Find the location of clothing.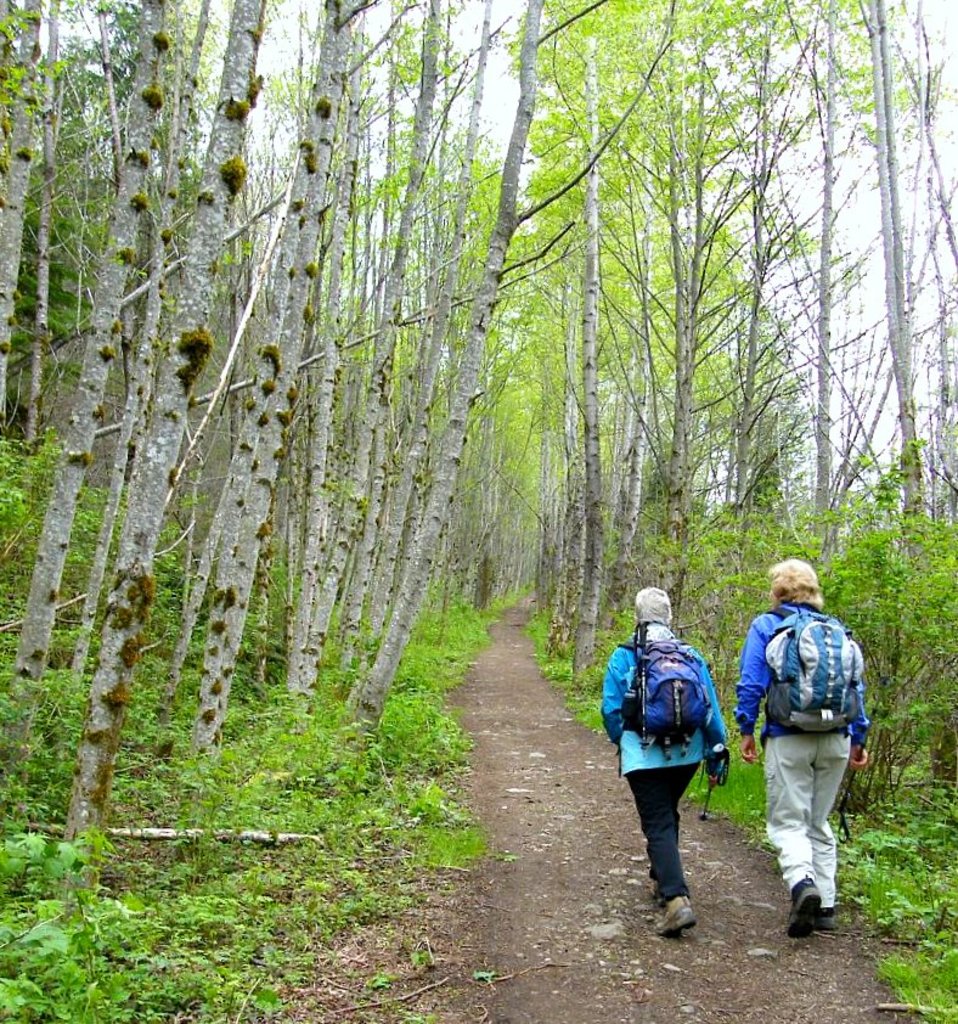
Location: 745,550,885,891.
